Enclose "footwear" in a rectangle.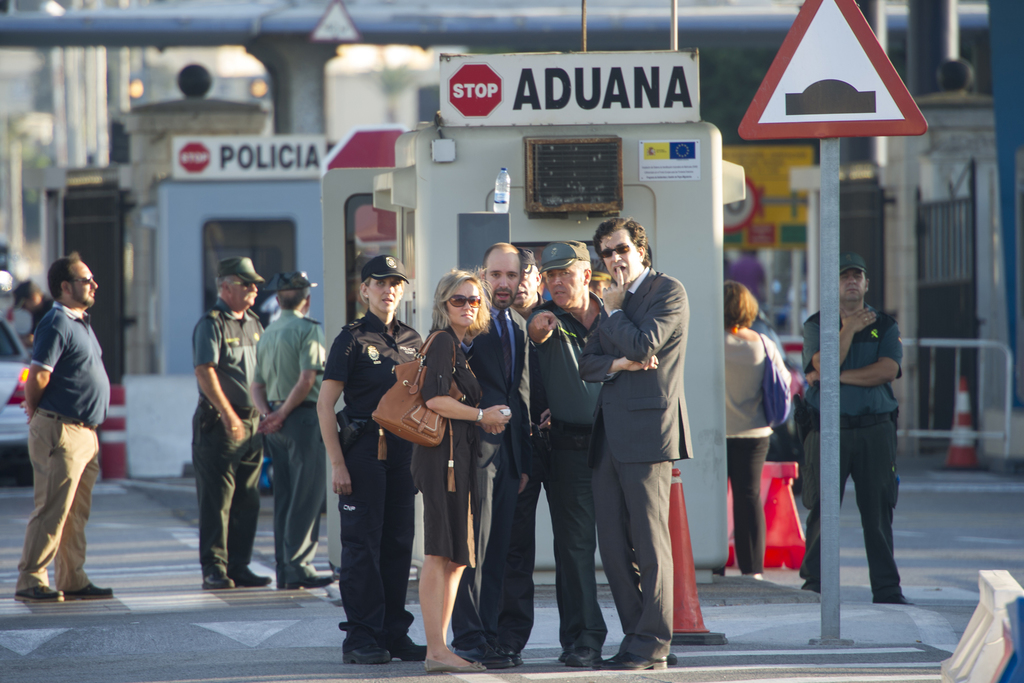
60/581/115/600.
